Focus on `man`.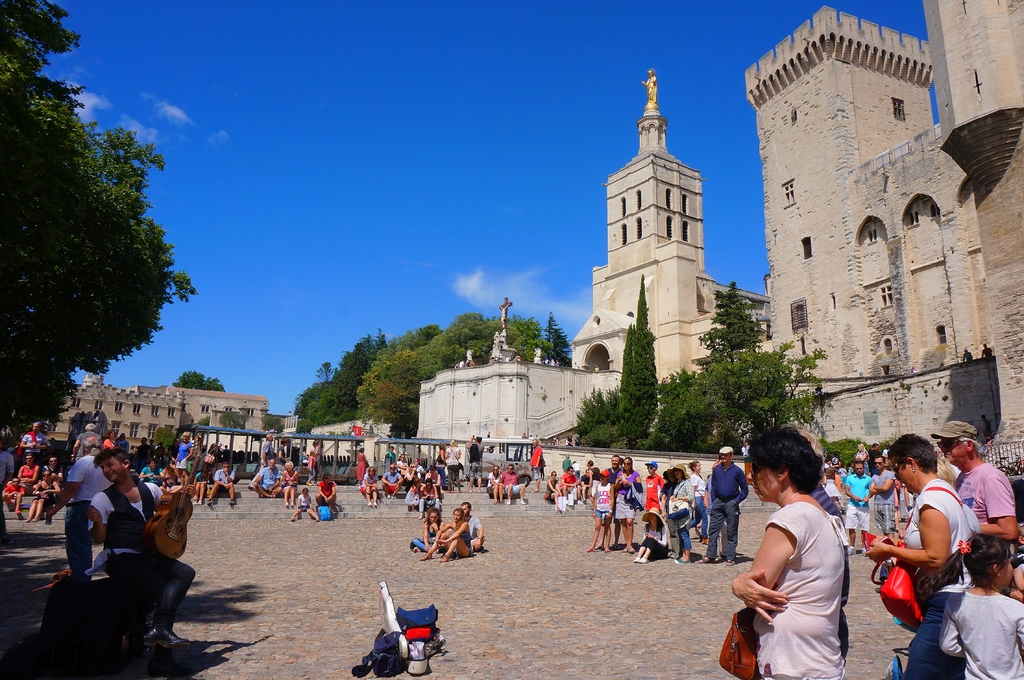
Focused at x1=45 y1=433 x2=108 y2=572.
